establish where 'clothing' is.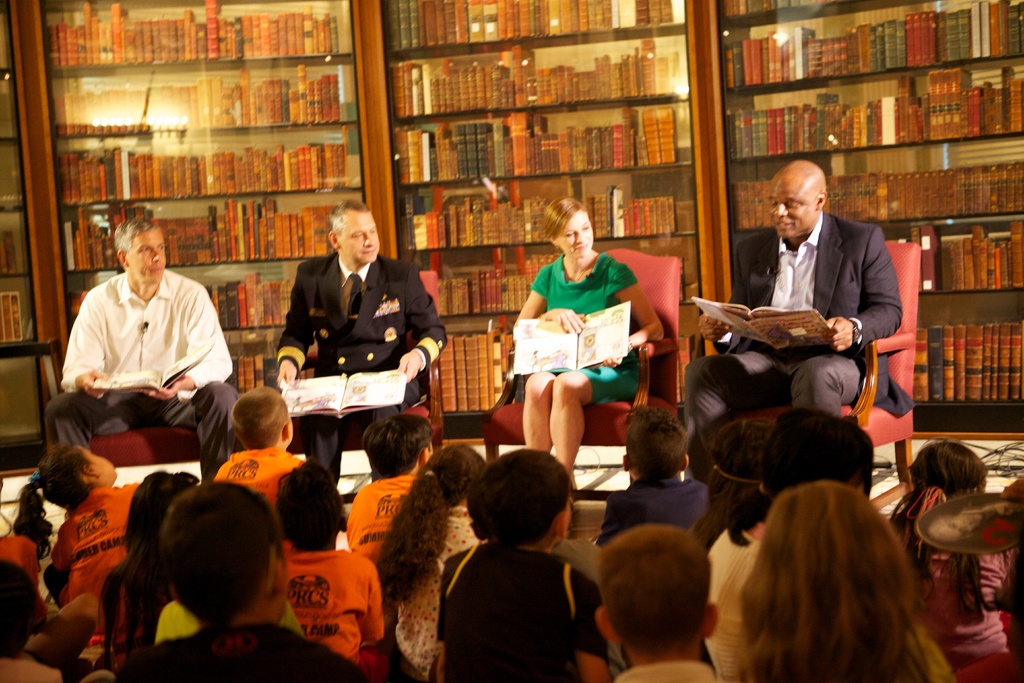
Established at (left=278, top=249, right=442, bottom=470).
